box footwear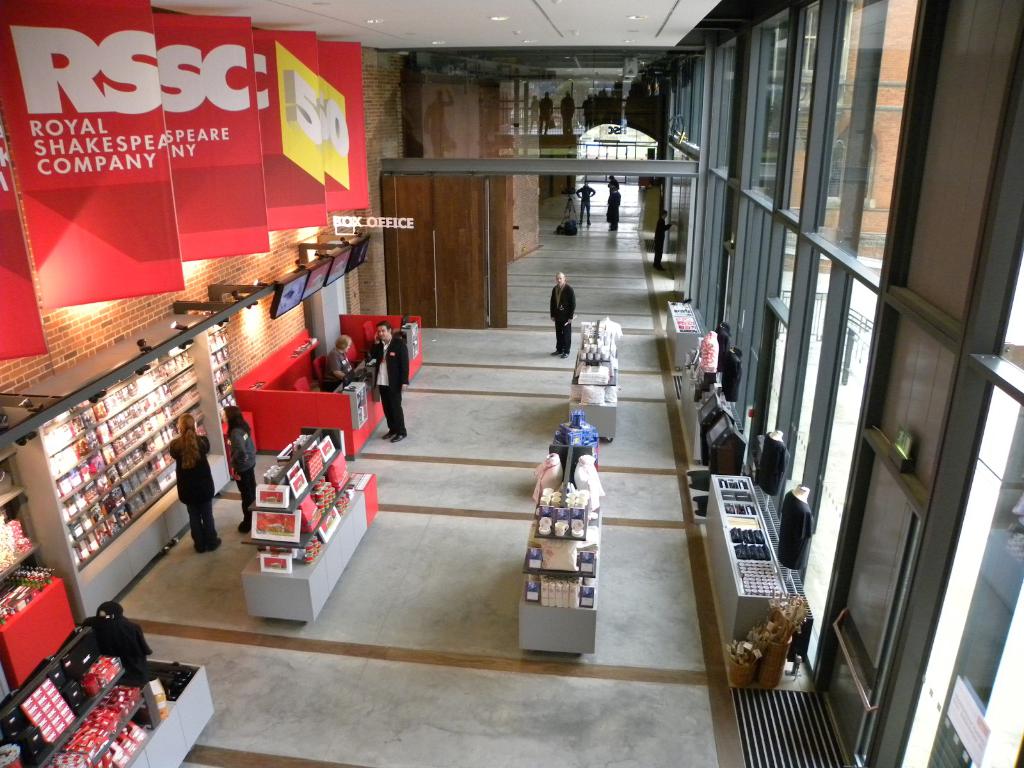
(left=552, top=348, right=564, bottom=354)
